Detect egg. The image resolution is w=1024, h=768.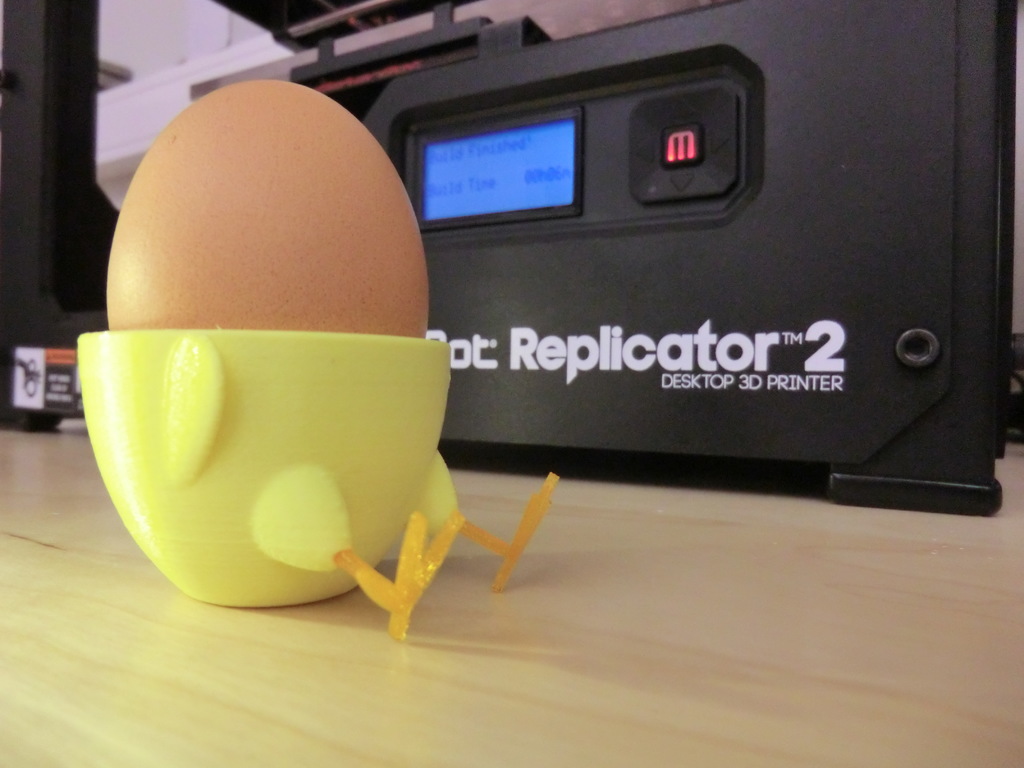
bbox=[104, 81, 428, 340].
